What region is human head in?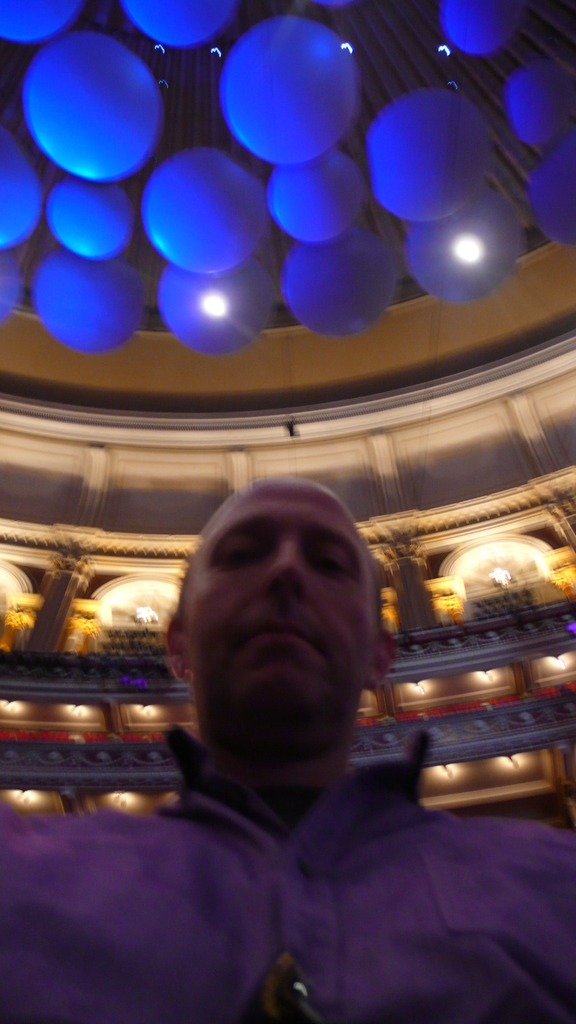
Rect(163, 467, 394, 762).
